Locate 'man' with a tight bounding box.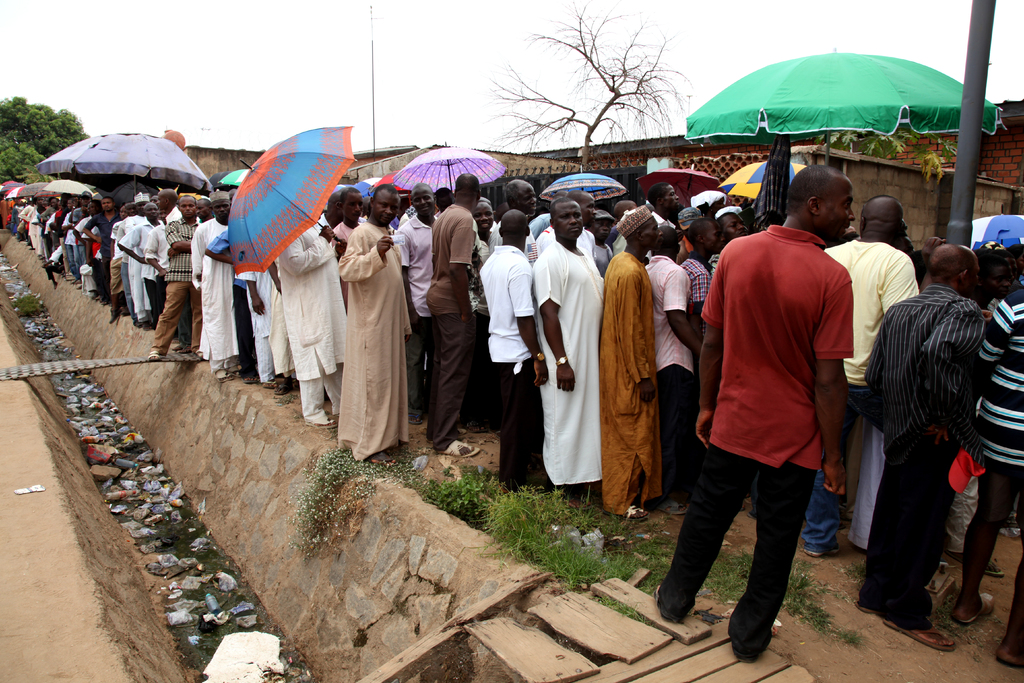
crop(336, 184, 412, 466).
